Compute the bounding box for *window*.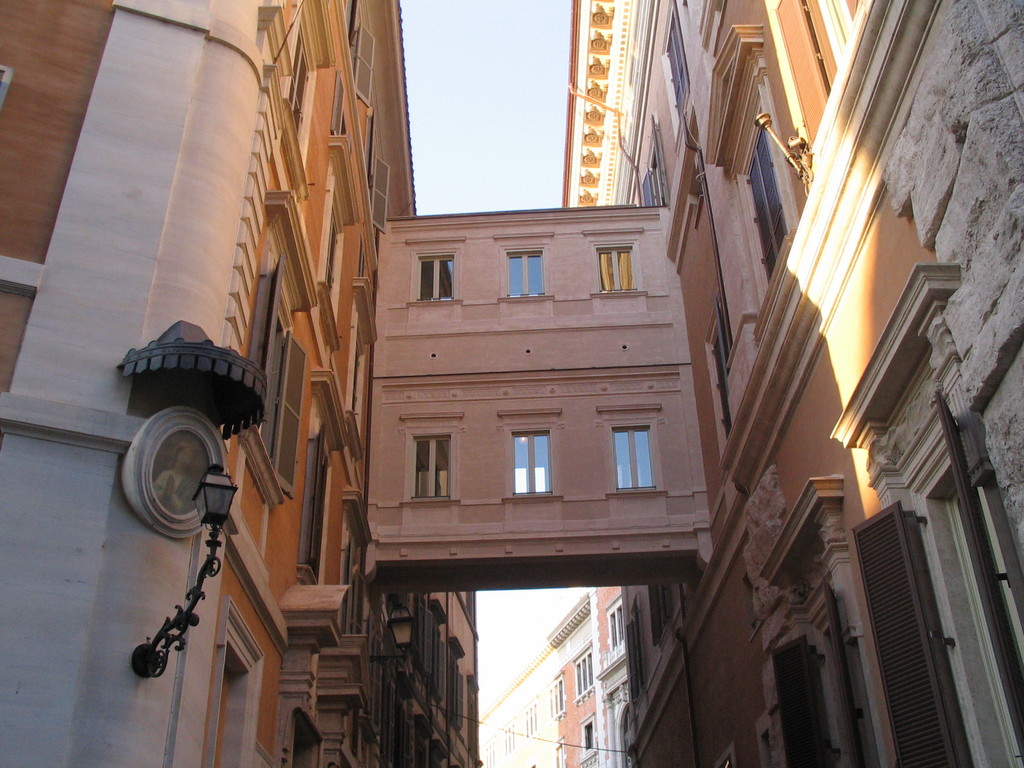
358:108:387:241.
